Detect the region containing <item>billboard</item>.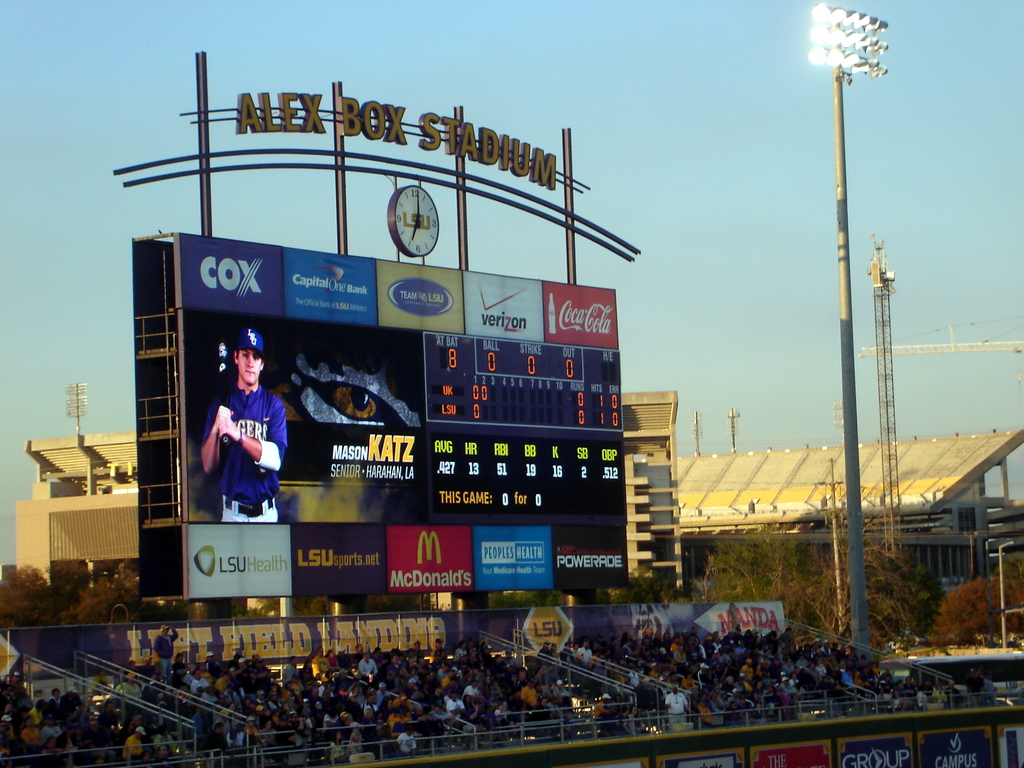
<box>90,199,625,596</box>.
